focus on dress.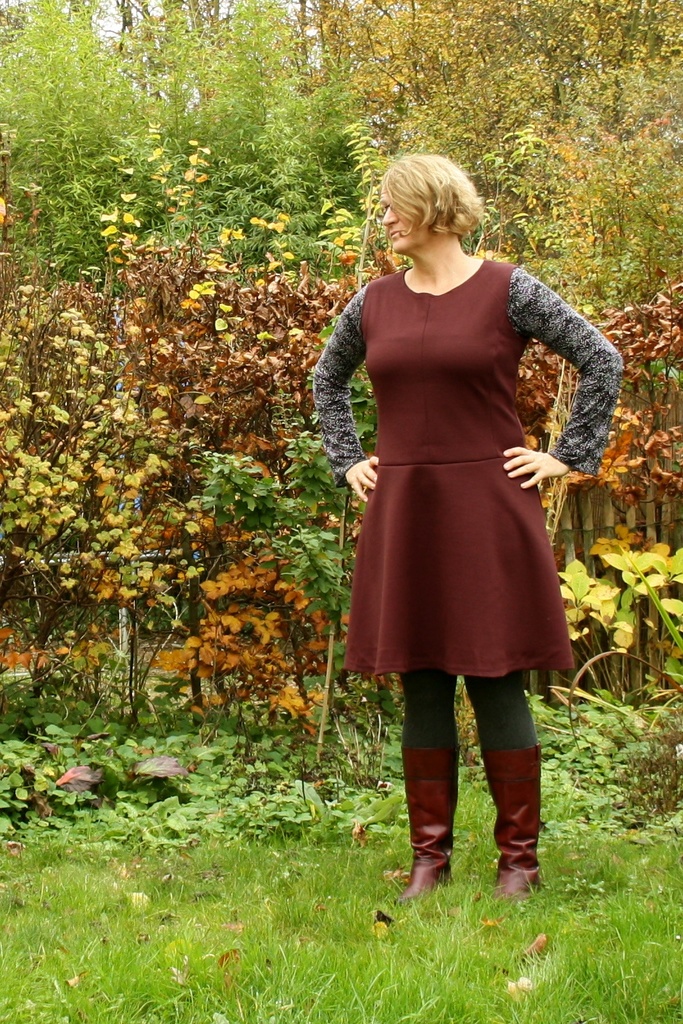
Focused at 305:255:627:682.
